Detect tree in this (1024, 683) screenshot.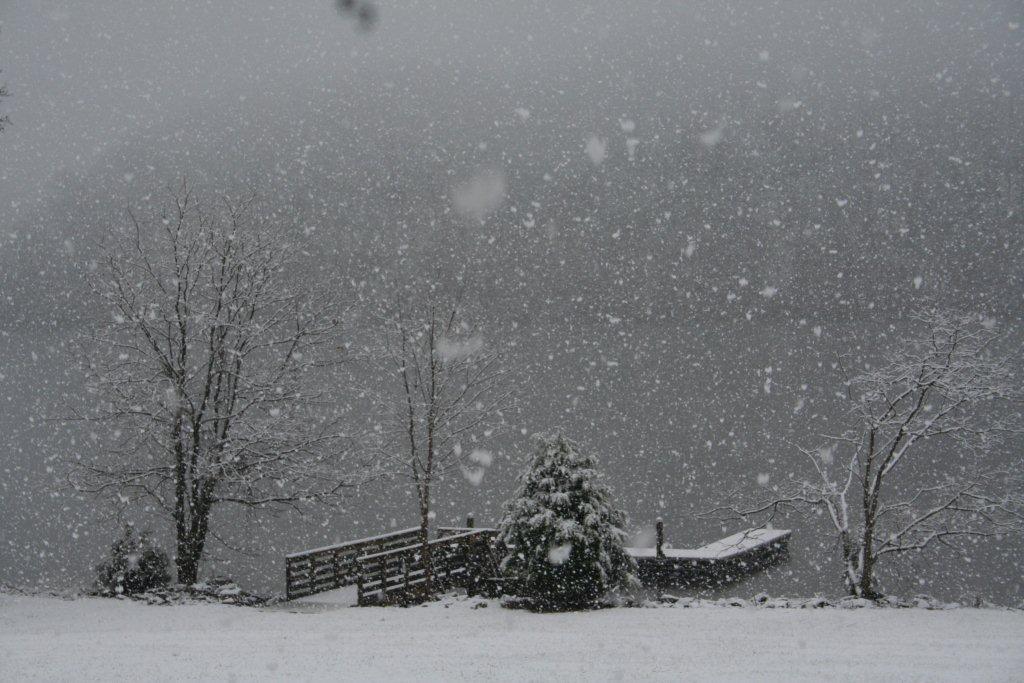
Detection: 351, 261, 495, 595.
